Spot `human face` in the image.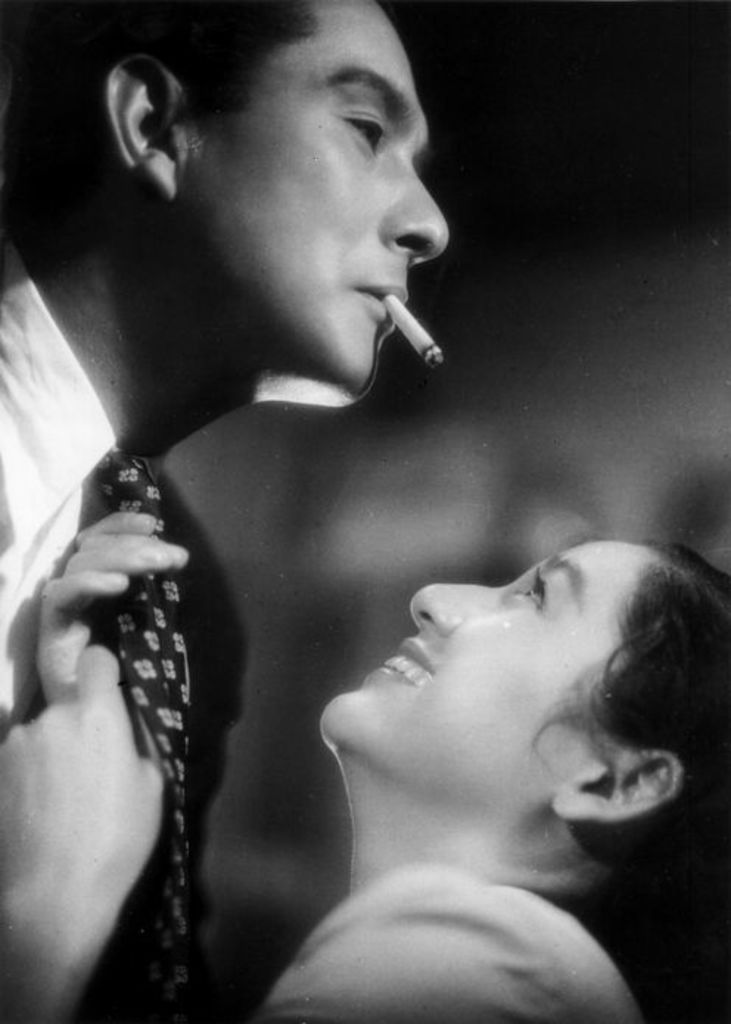
`human face` found at locate(312, 536, 666, 809).
